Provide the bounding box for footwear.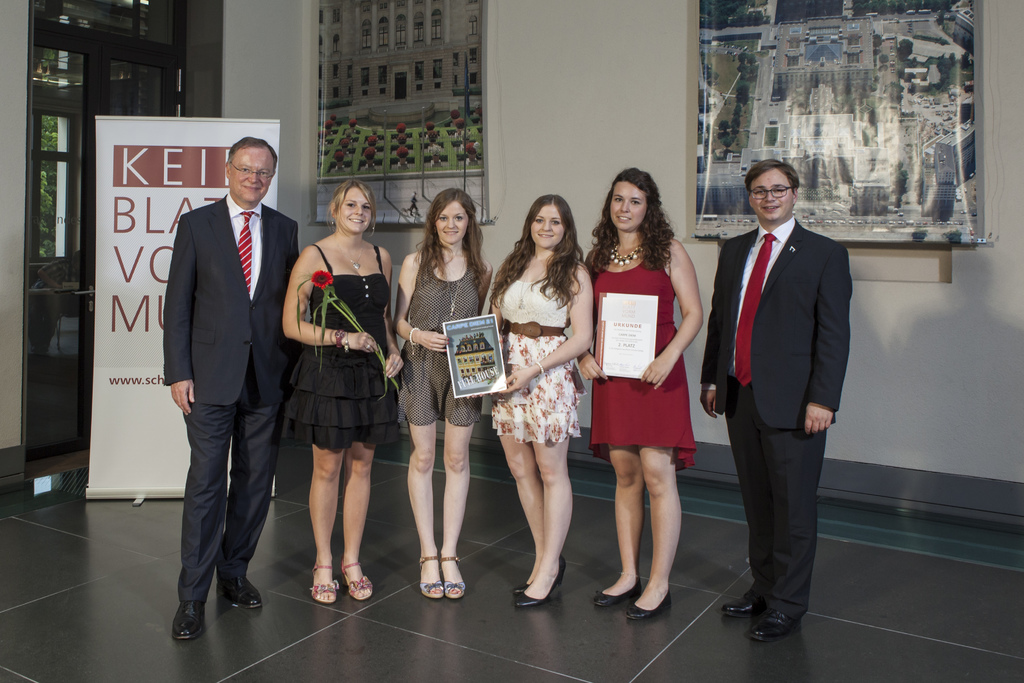
x1=628, y1=589, x2=671, y2=619.
